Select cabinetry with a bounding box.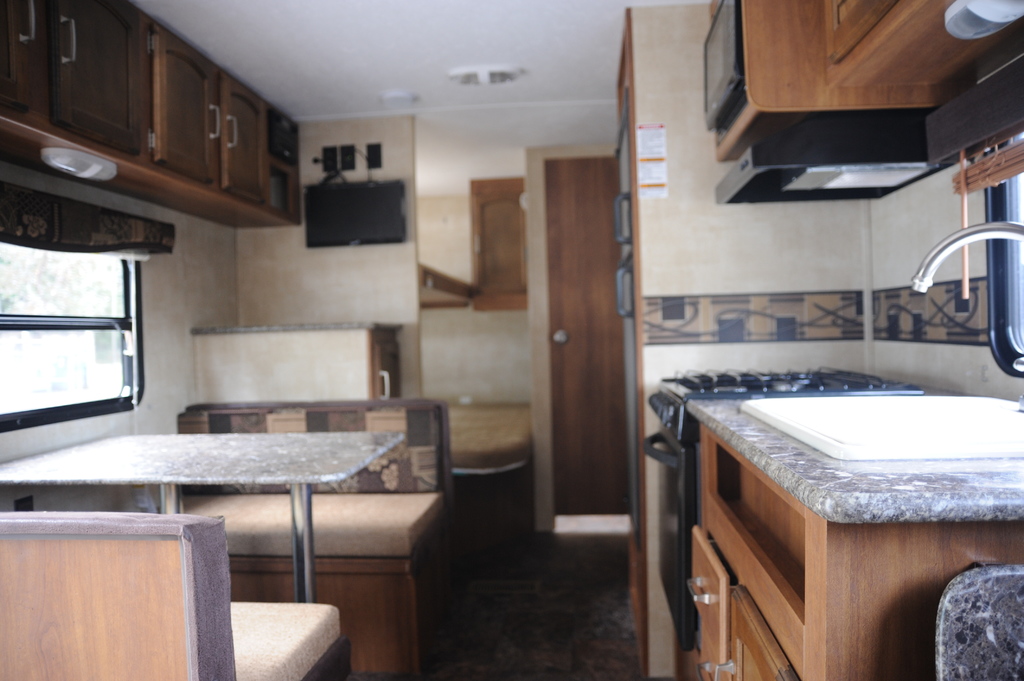
rect(710, 0, 1021, 159).
